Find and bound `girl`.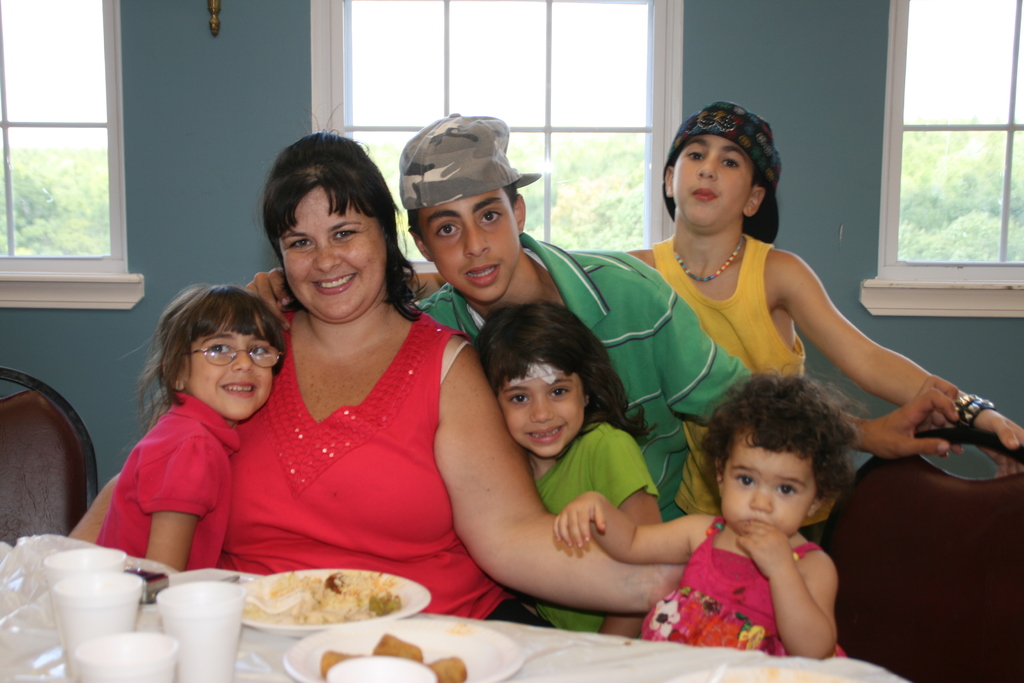
Bound: <bbox>556, 366, 843, 649</bbox>.
